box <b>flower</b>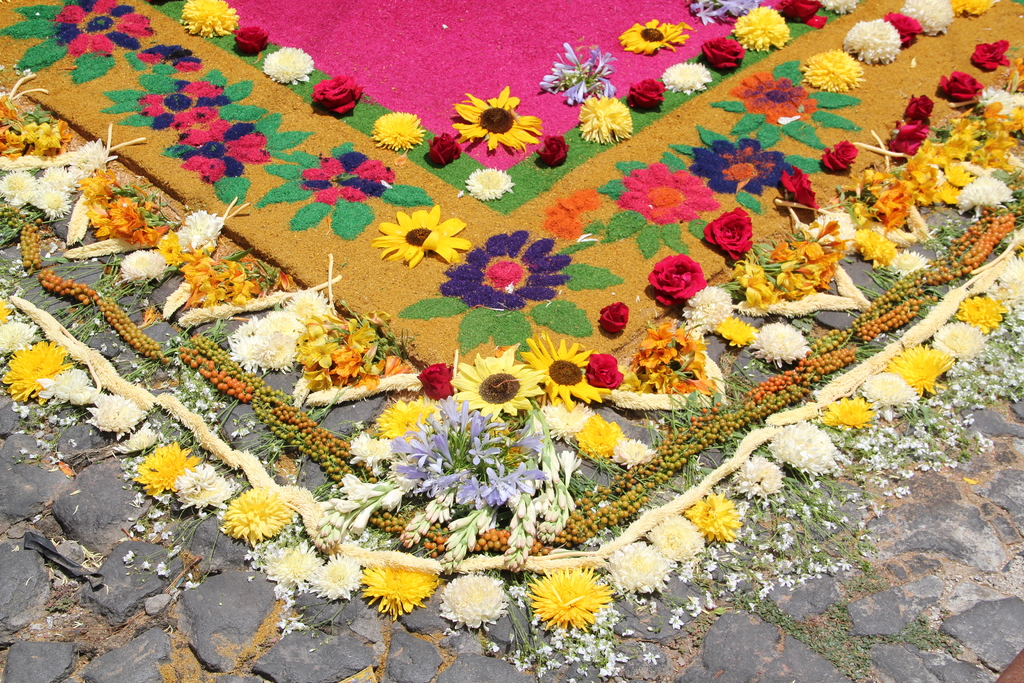
[x1=524, y1=568, x2=609, y2=632]
